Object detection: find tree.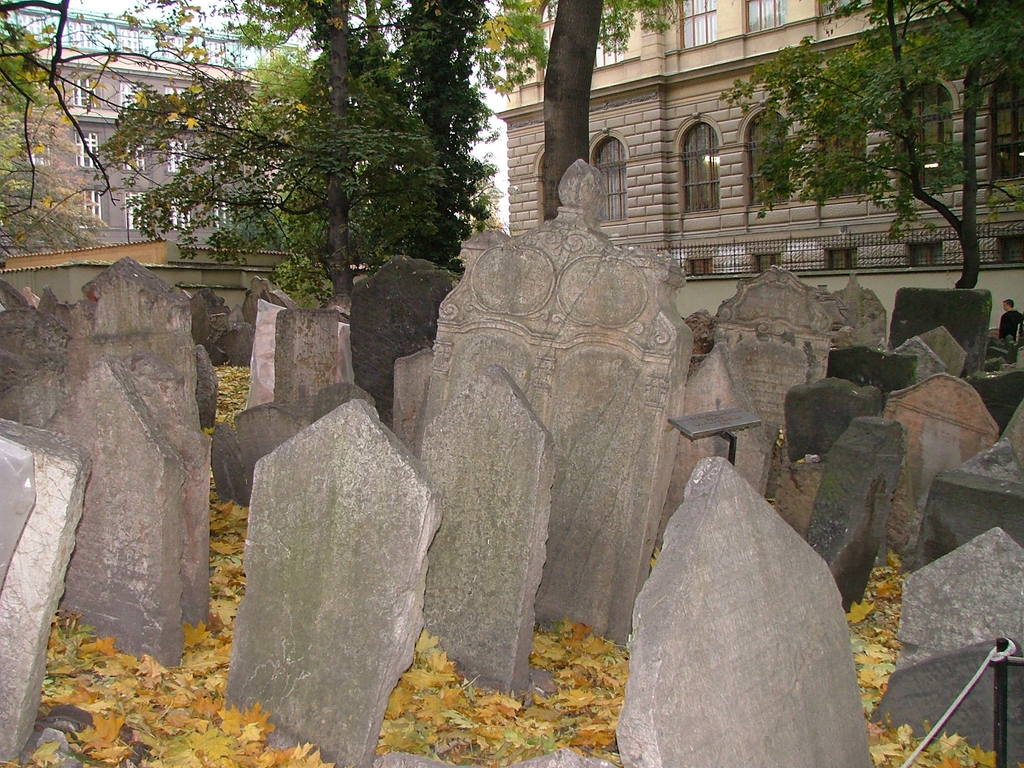
<box>702,5,1018,273</box>.
